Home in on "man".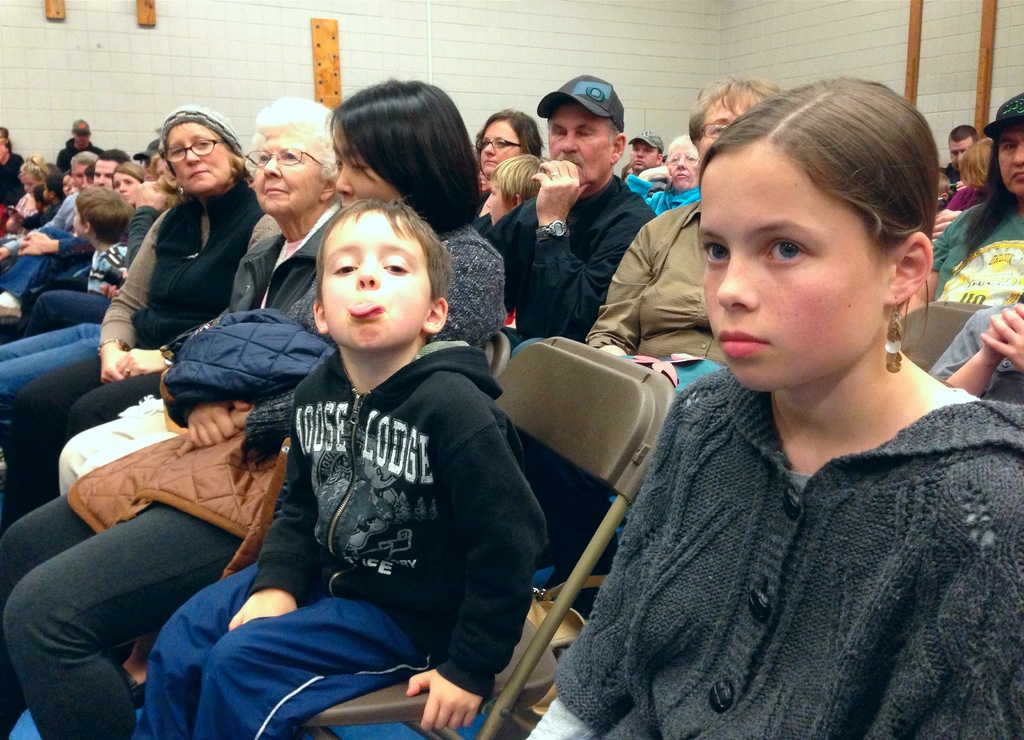
Homed in at 90 145 129 192.
